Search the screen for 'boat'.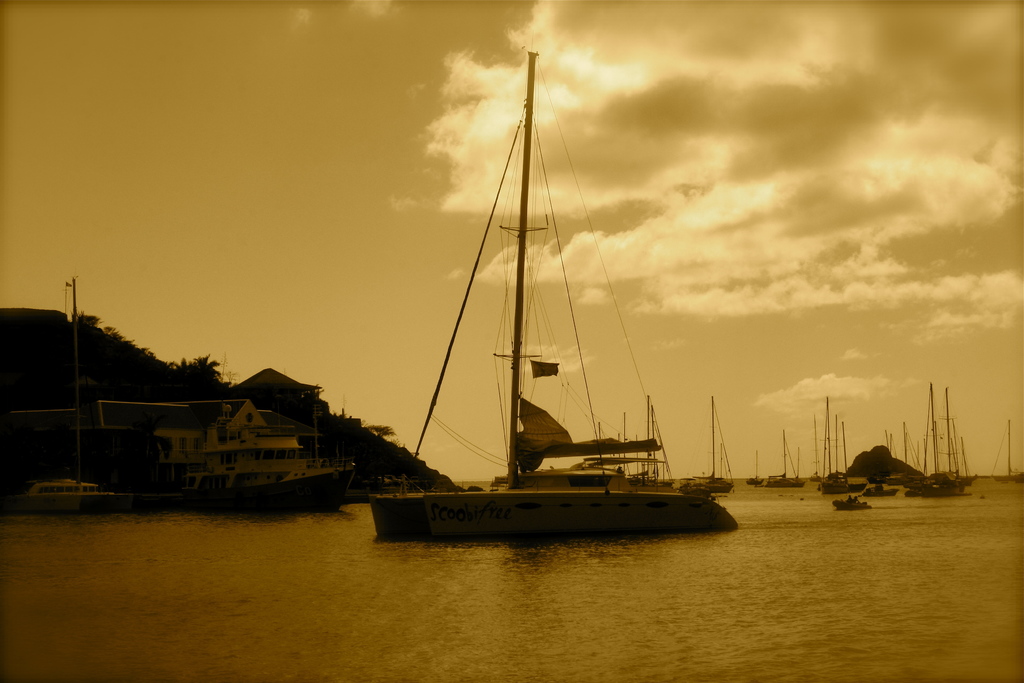
Found at [988,420,1023,483].
